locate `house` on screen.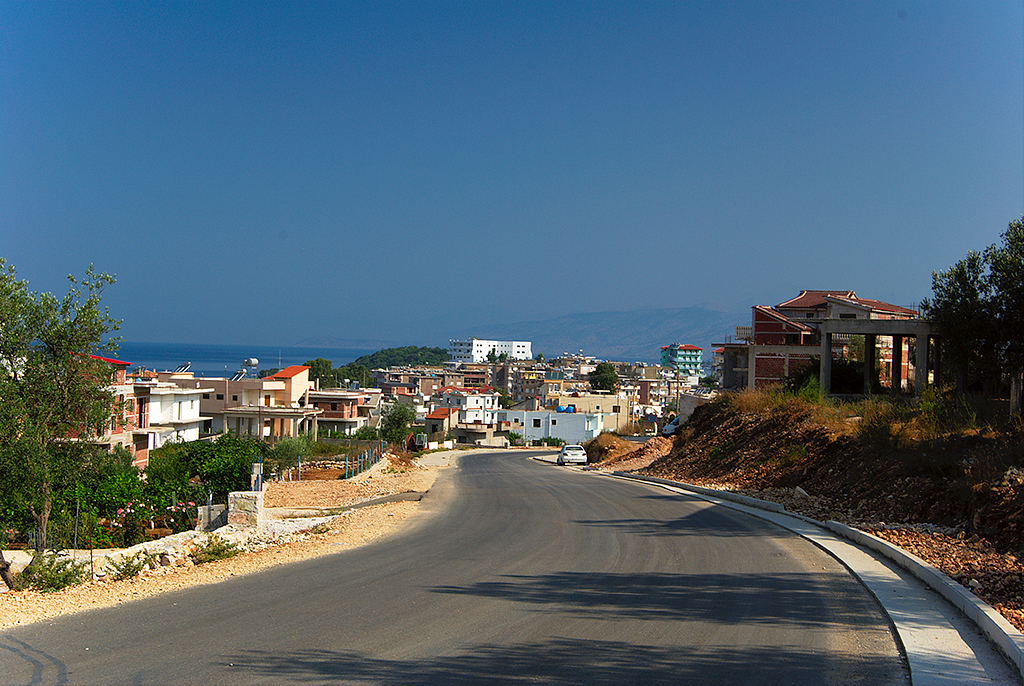
On screen at [600,379,635,445].
